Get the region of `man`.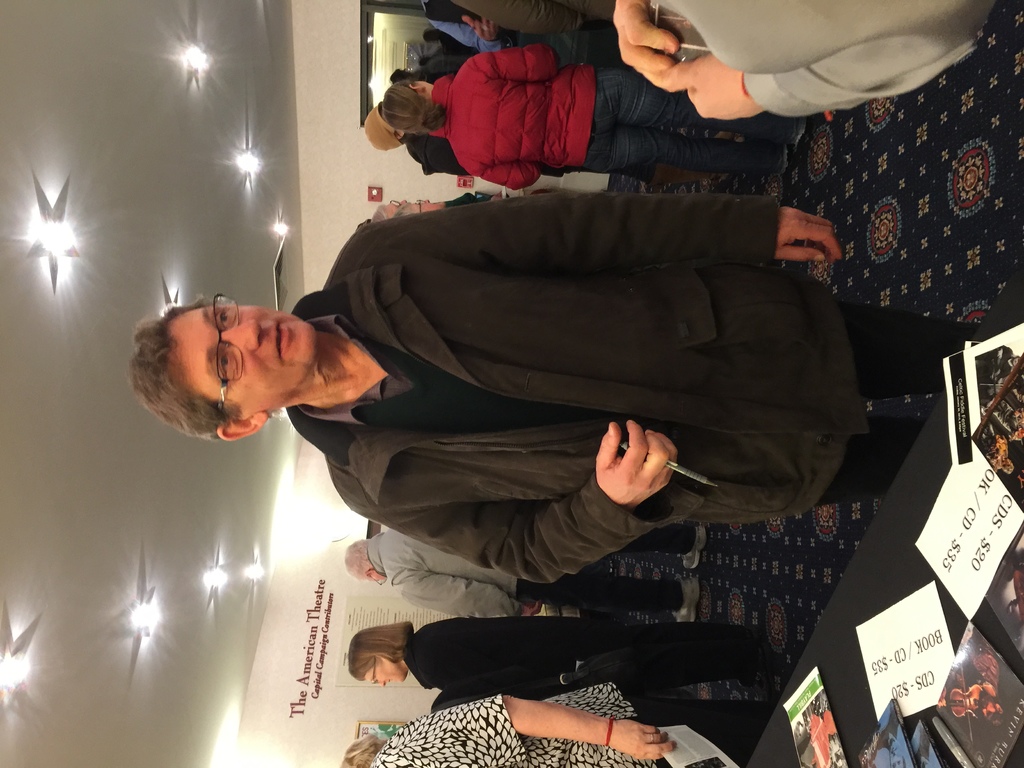
[x1=127, y1=217, x2=978, y2=586].
